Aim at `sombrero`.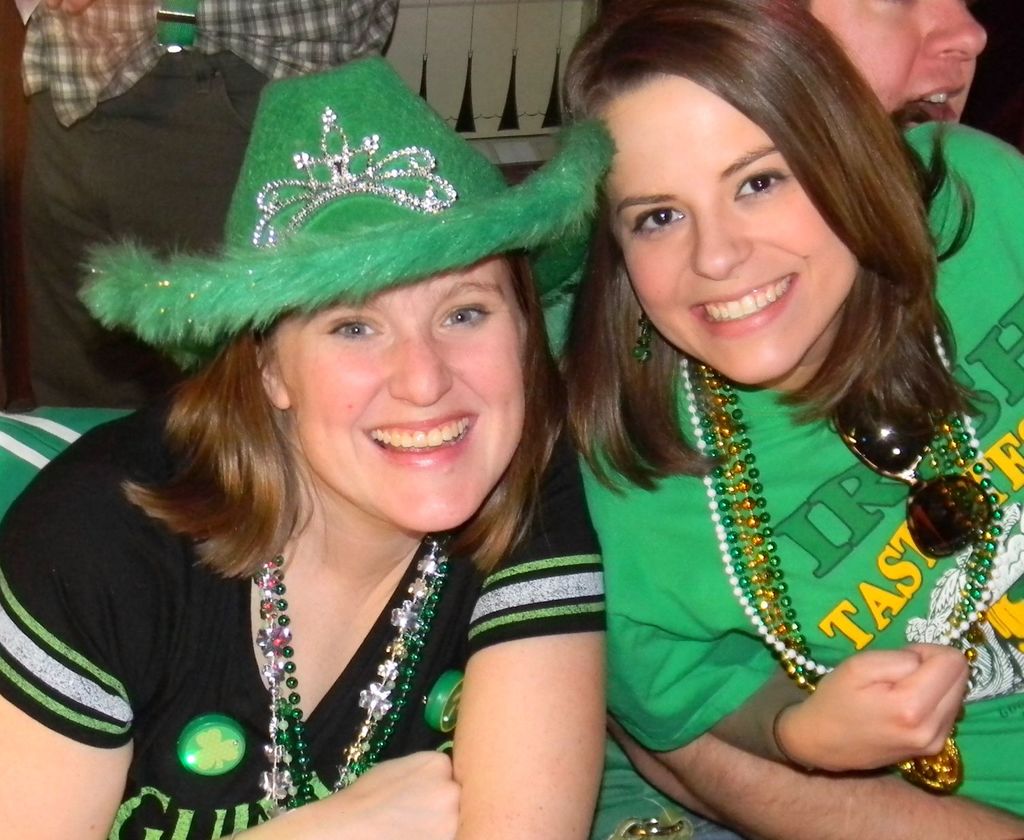
Aimed at region(76, 53, 616, 359).
